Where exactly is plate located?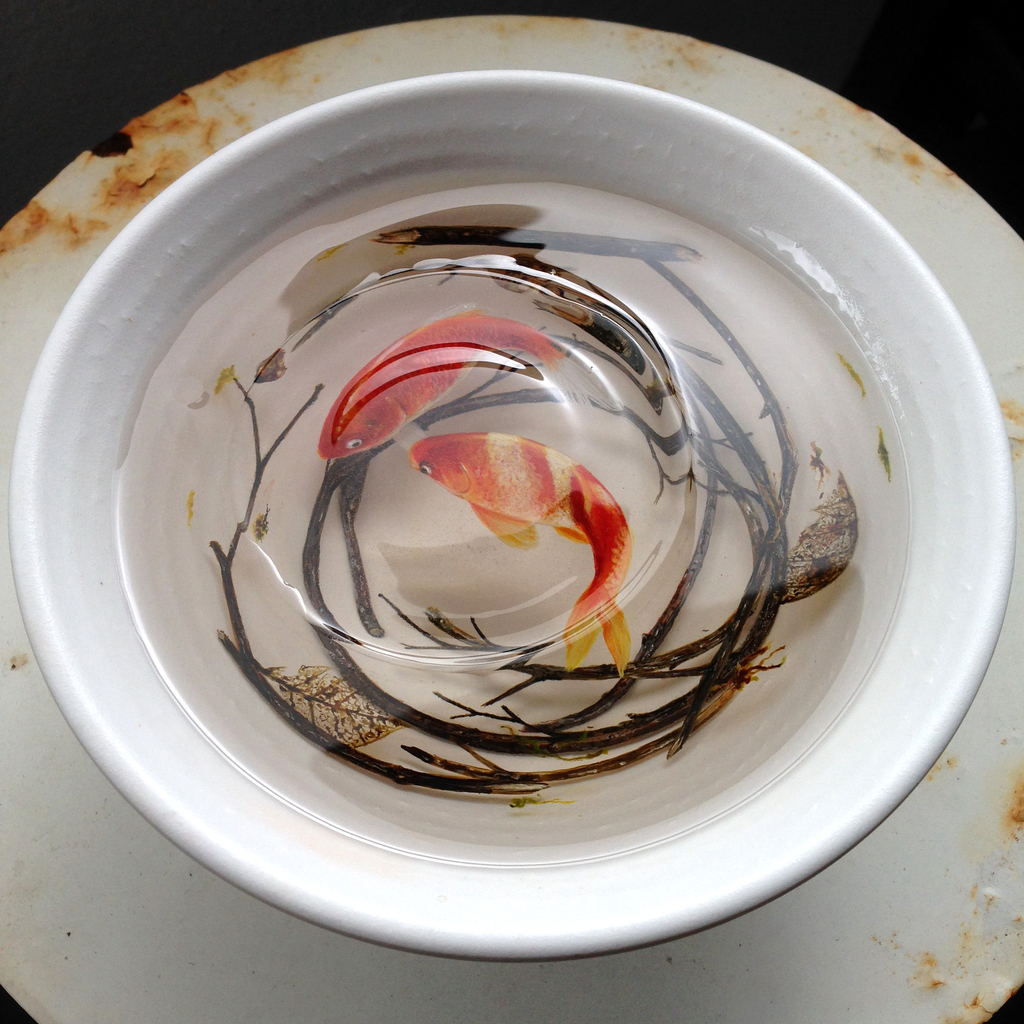
Its bounding box is box(0, 18, 1023, 1023).
